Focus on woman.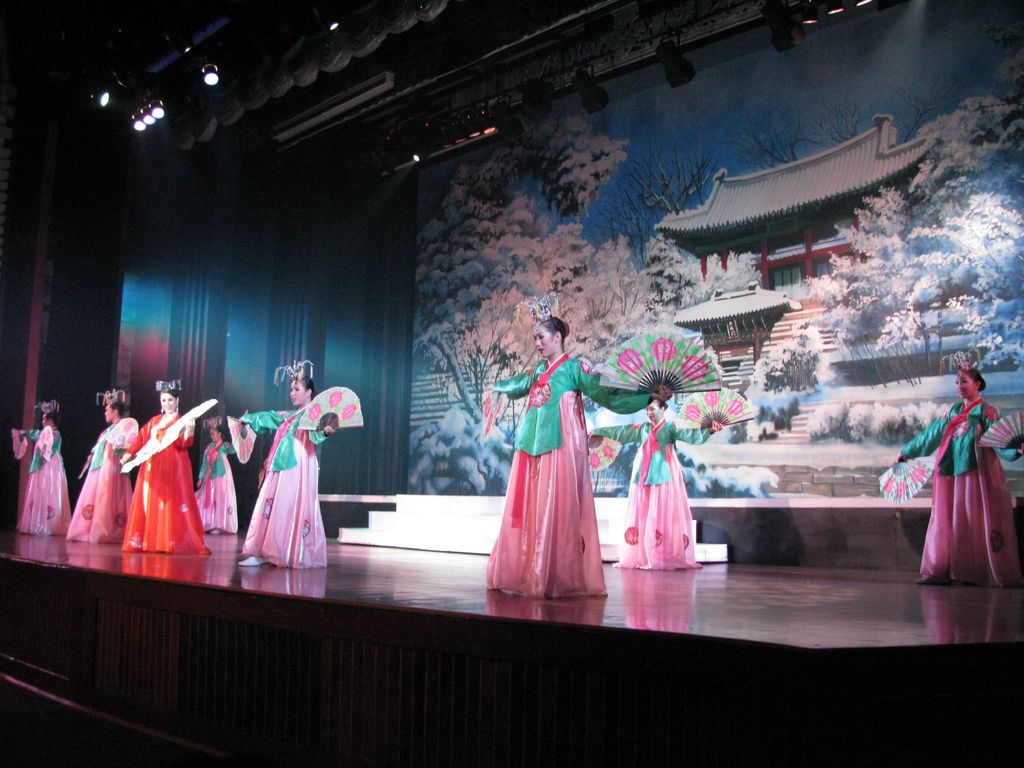
Focused at 492 295 673 596.
